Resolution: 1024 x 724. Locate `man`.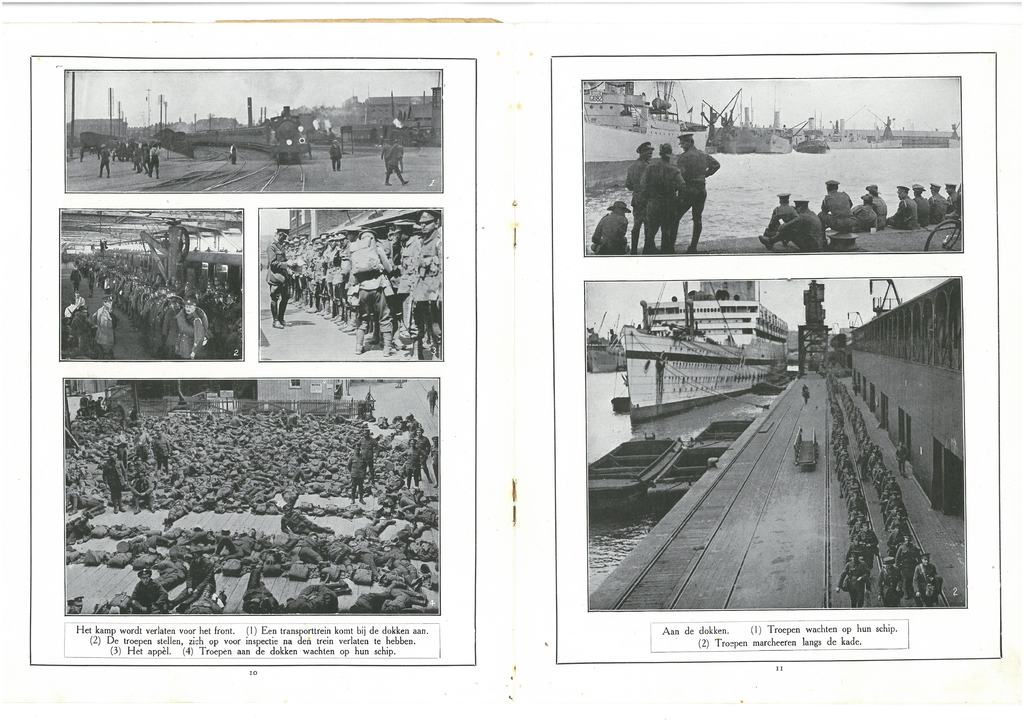
box=[163, 549, 223, 615].
